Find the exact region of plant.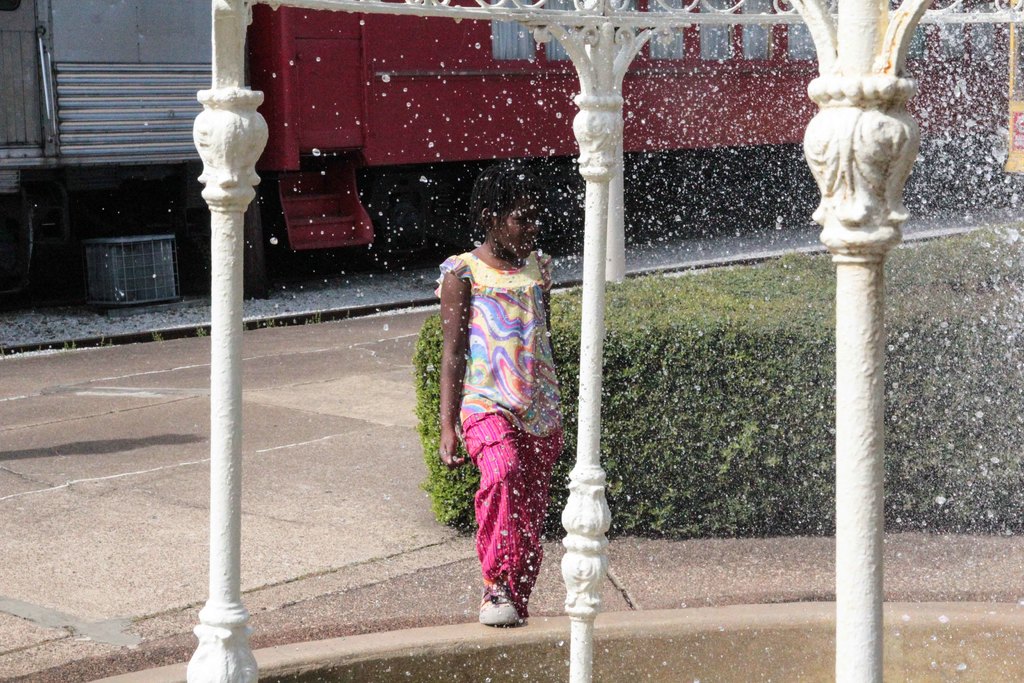
Exact region: box=[61, 335, 82, 344].
